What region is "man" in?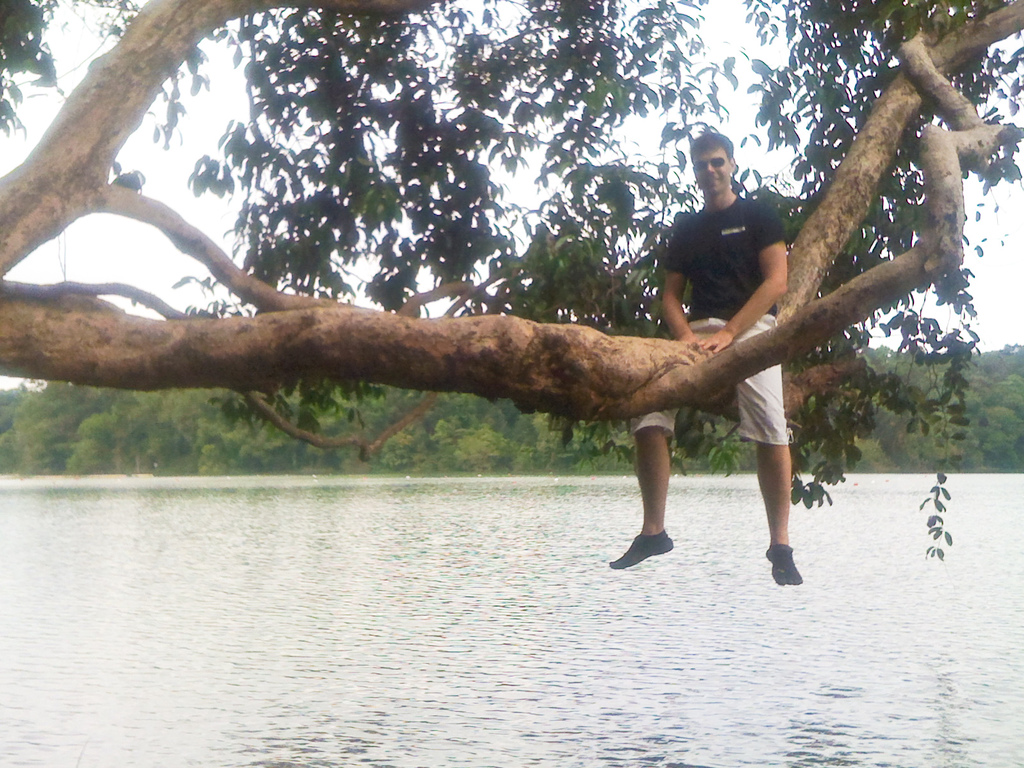
(x1=602, y1=147, x2=824, y2=591).
